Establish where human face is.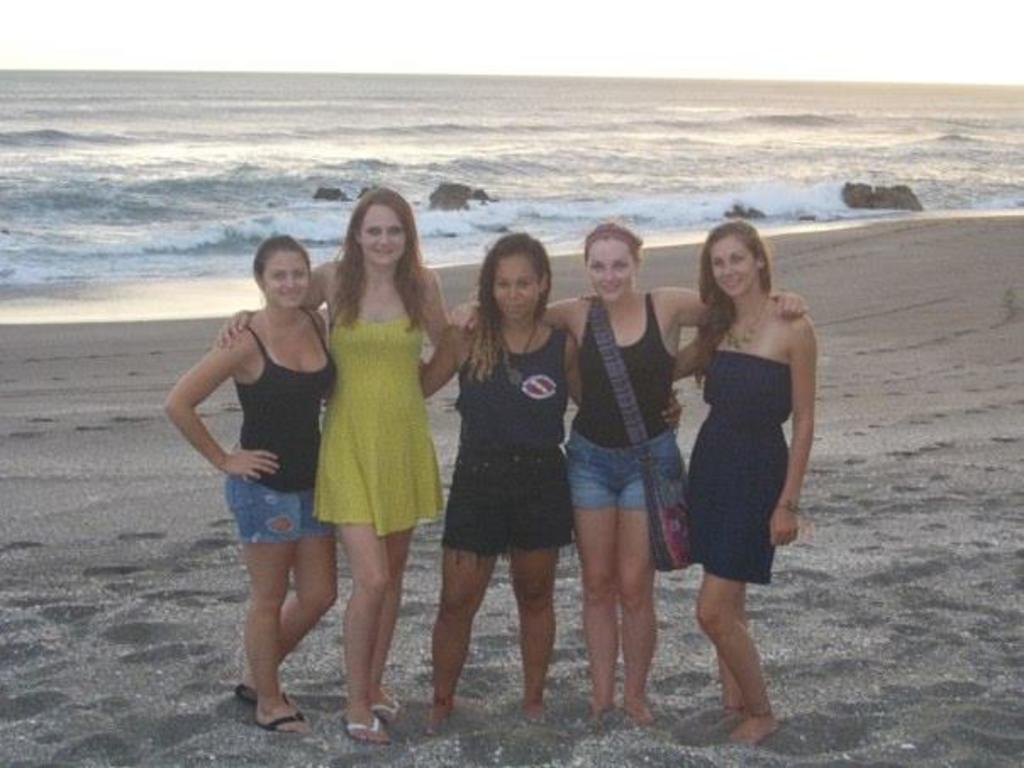
Established at bbox=(259, 242, 307, 314).
